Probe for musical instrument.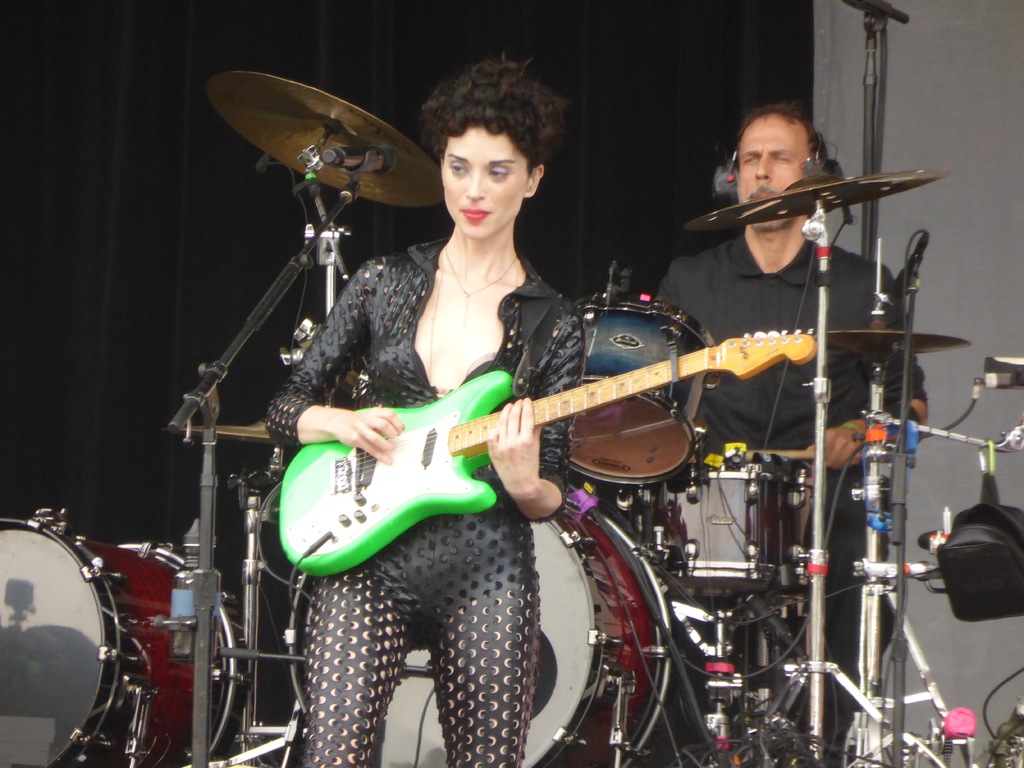
Probe result: locate(292, 492, 685, 767).
